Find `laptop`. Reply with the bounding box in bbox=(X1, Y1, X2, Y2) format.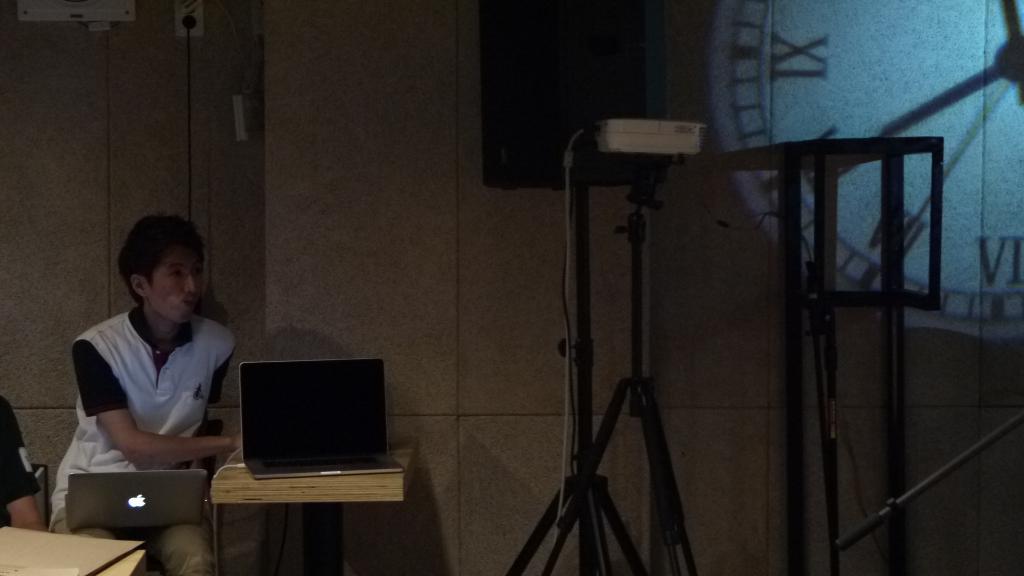
bbox=(241, 356, 403, 480).
